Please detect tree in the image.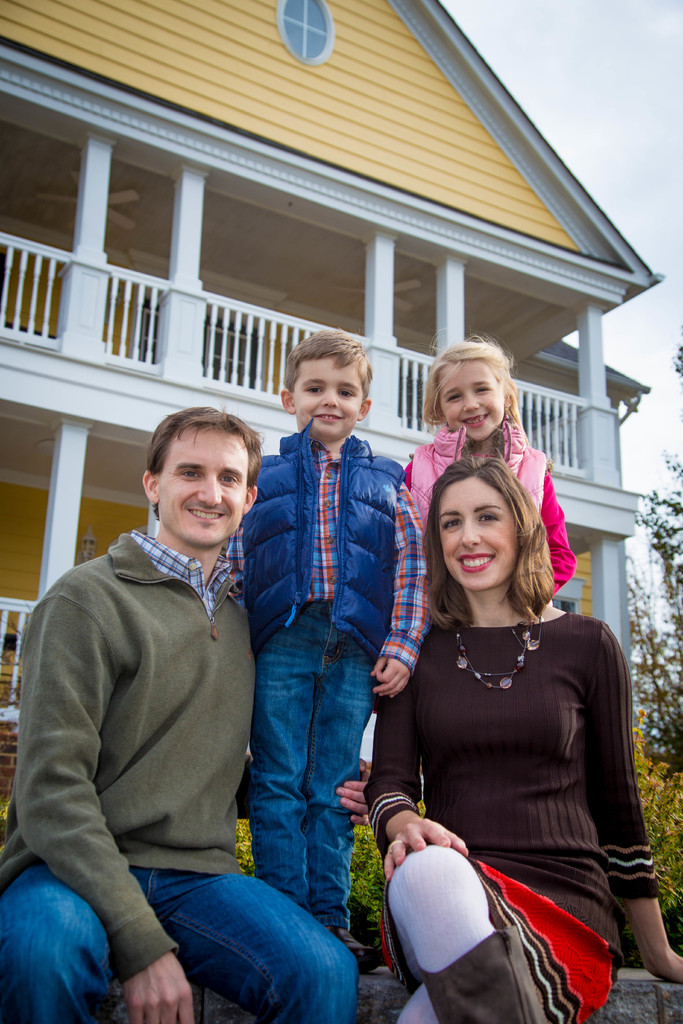
x1=630, y1=326, x2=682, y2=781.
